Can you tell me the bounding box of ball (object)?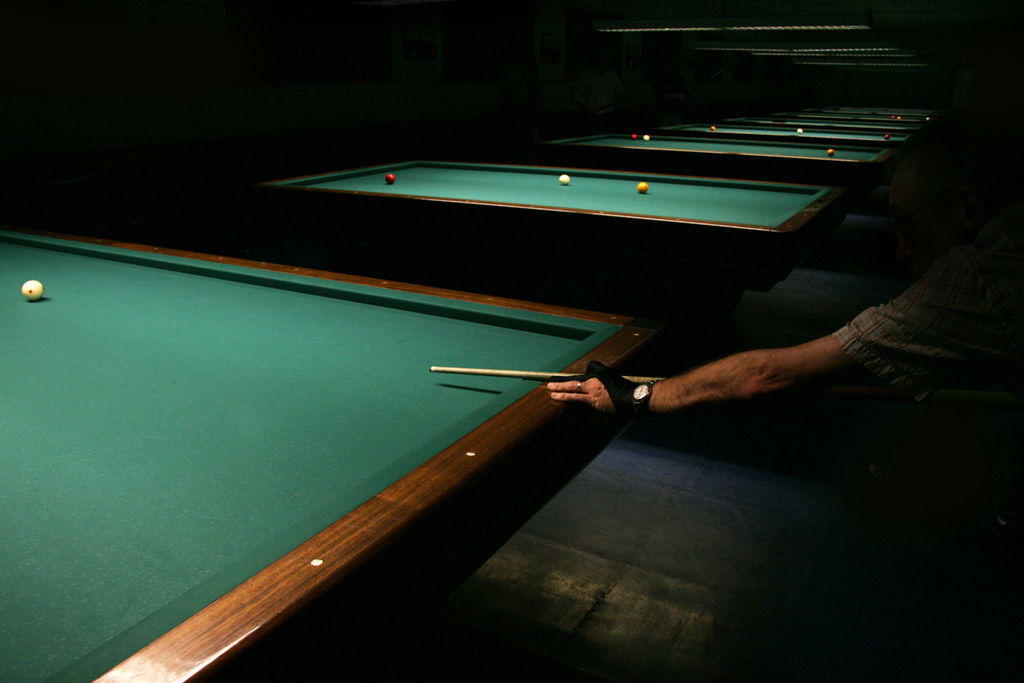
{"x1": 639, "y1": 180, "x2": 647, "y2": 193}.
